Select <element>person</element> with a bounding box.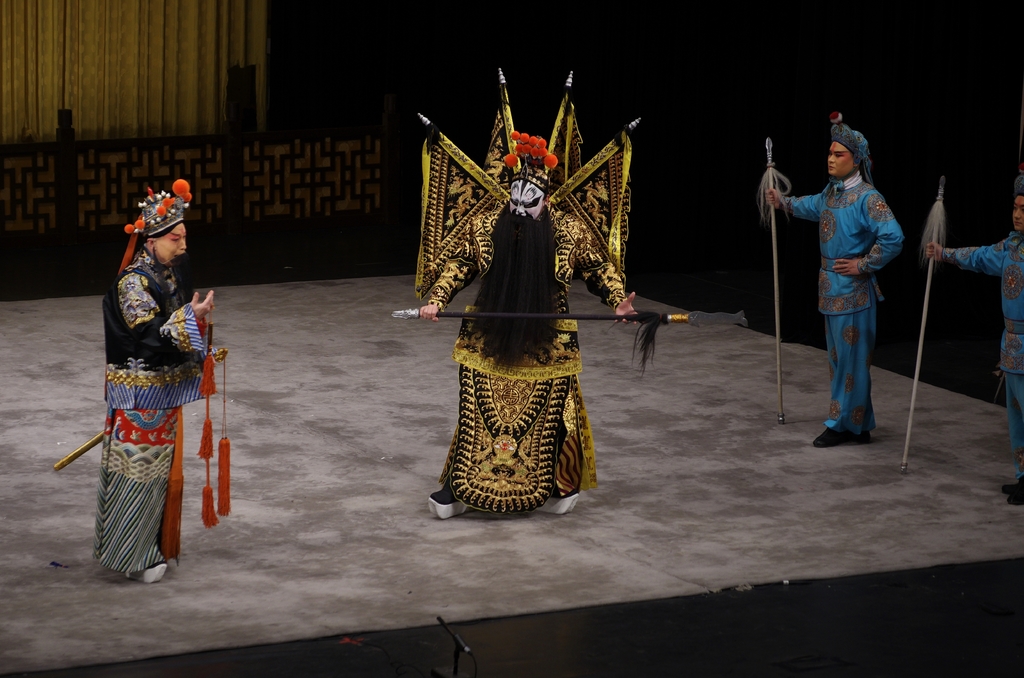
925:159:1023:505.
